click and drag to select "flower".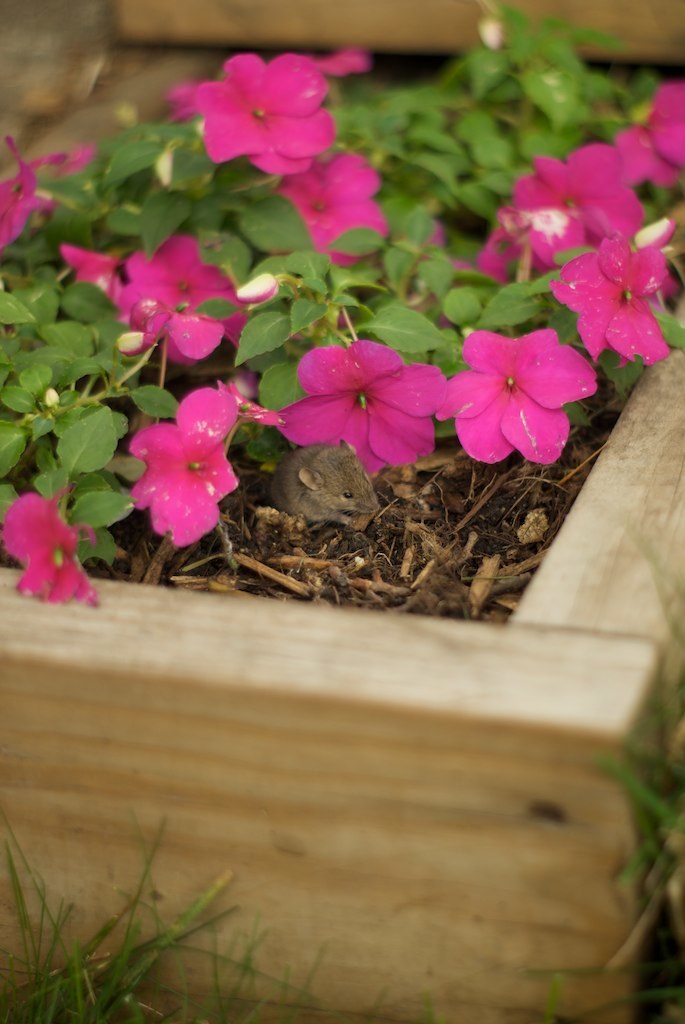
Selection: <box>158,33,355,161</box>.
